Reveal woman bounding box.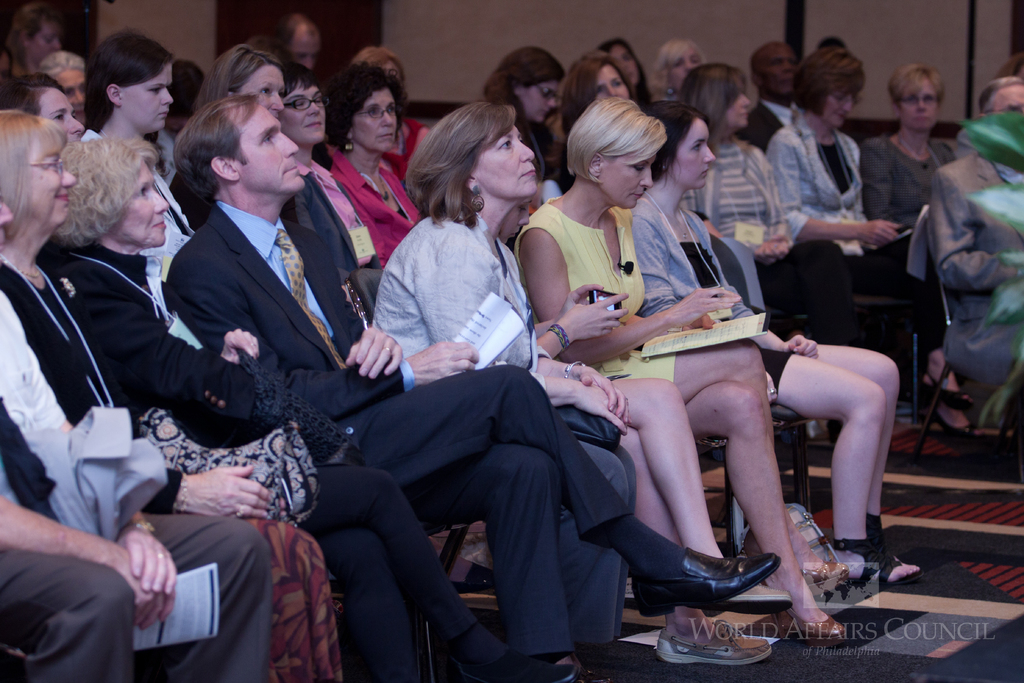
Revealed: Rect(641, 108, 925, 585).
